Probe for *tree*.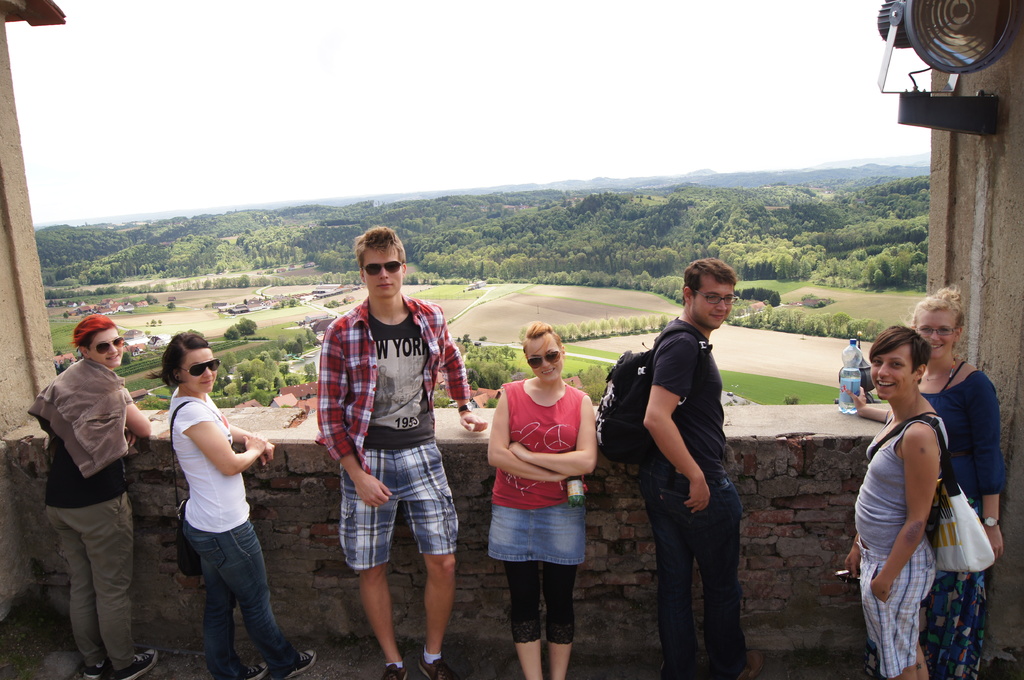
Probe result: 909 257 926 290.
